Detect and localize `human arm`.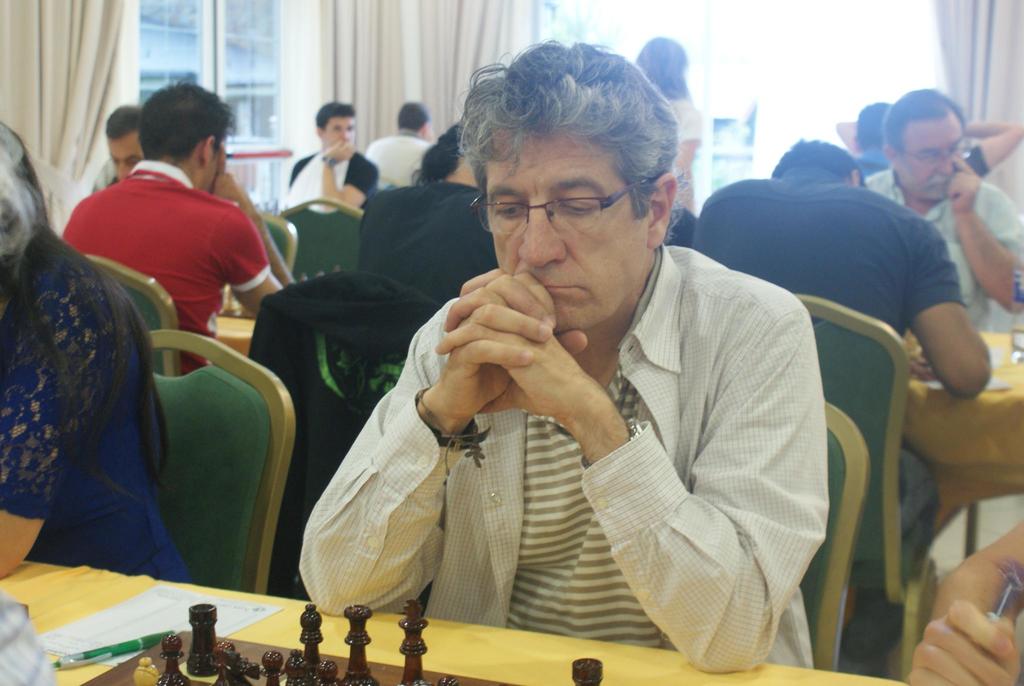
Localized at 943,176,1016,286.
